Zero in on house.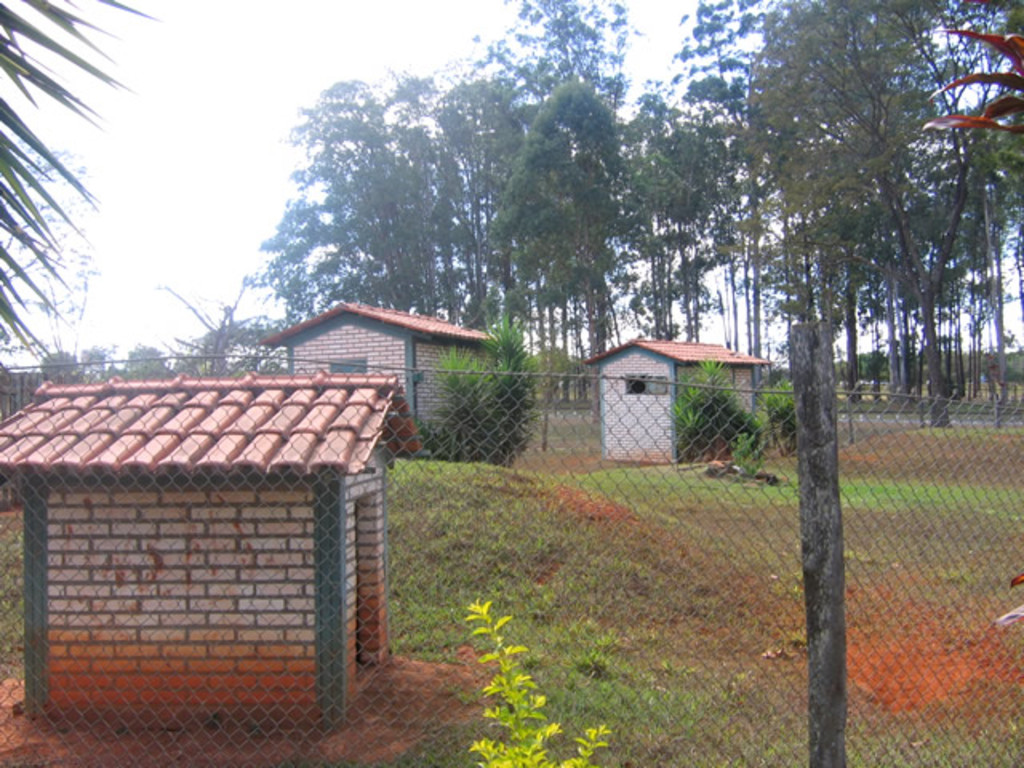
Zeroed in: pyautogui.locateOnScreen(571, 326, 782, 502).
